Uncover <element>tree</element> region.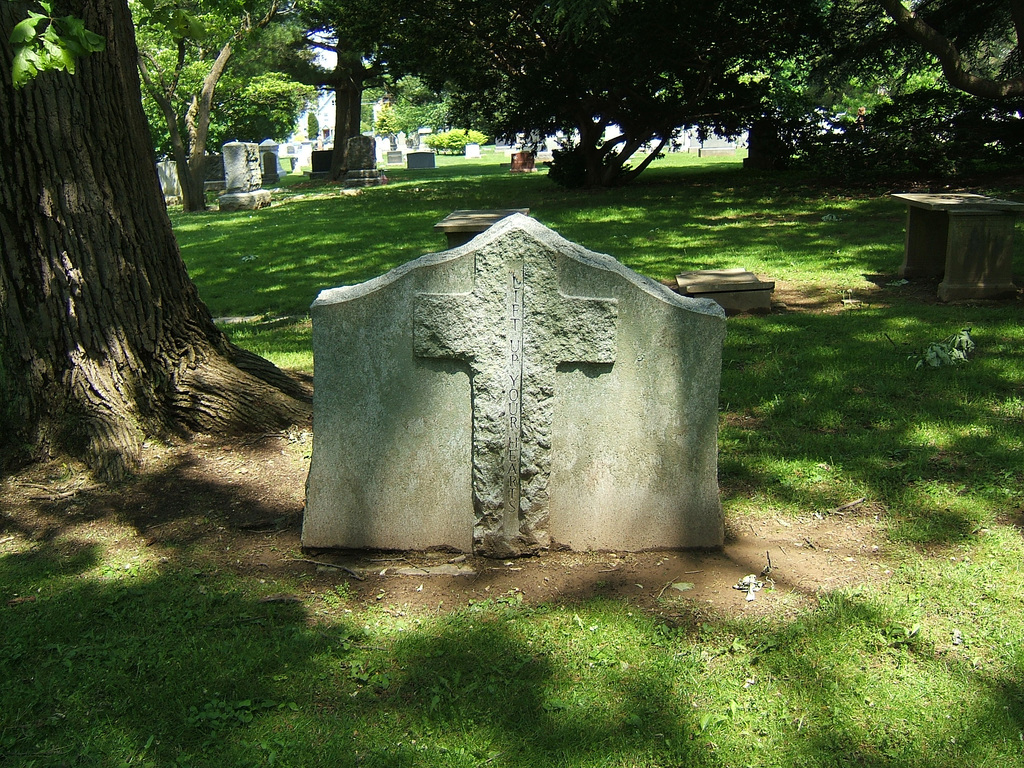
Uncovered: rect(20, 26, 274, 484).
